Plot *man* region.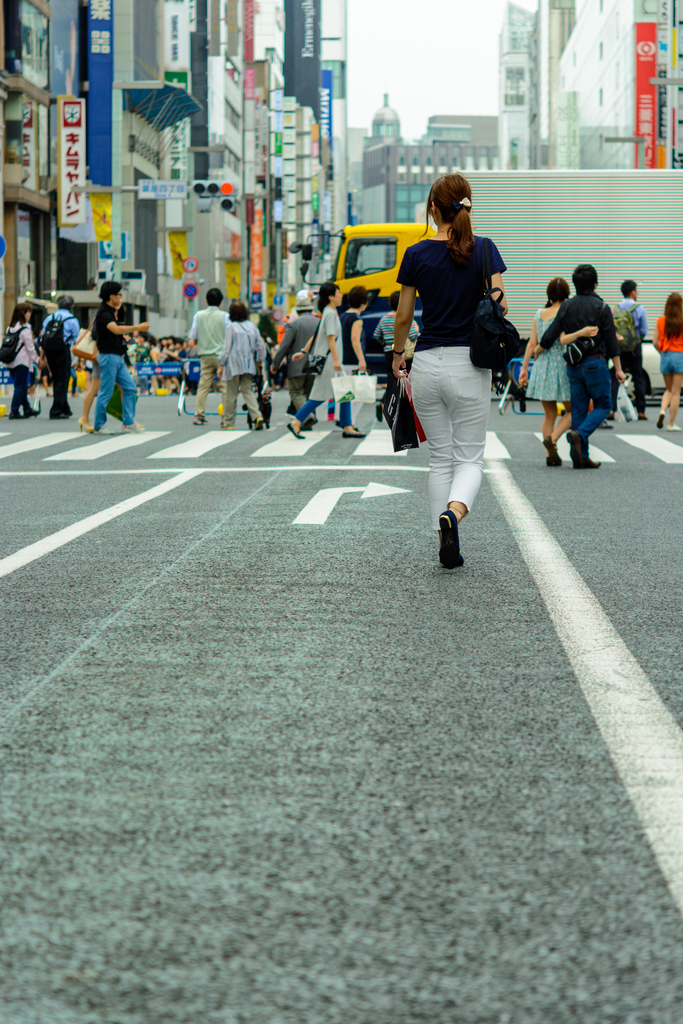
Plotted at l=87, t=278, r=153, b=433.
